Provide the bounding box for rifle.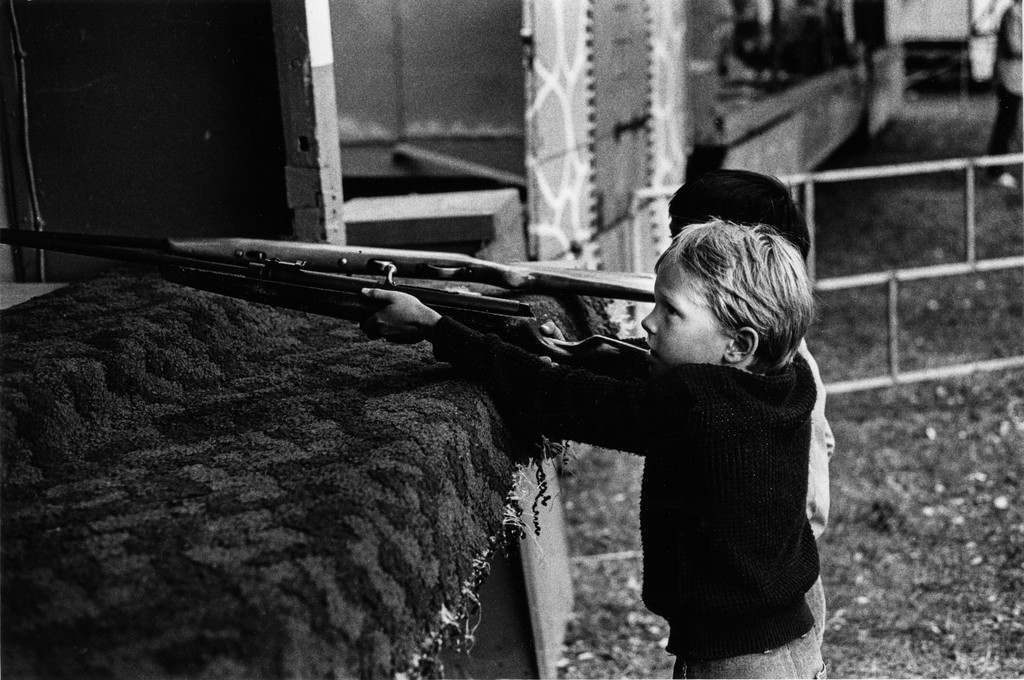
box(44, 156, 783, 593).
